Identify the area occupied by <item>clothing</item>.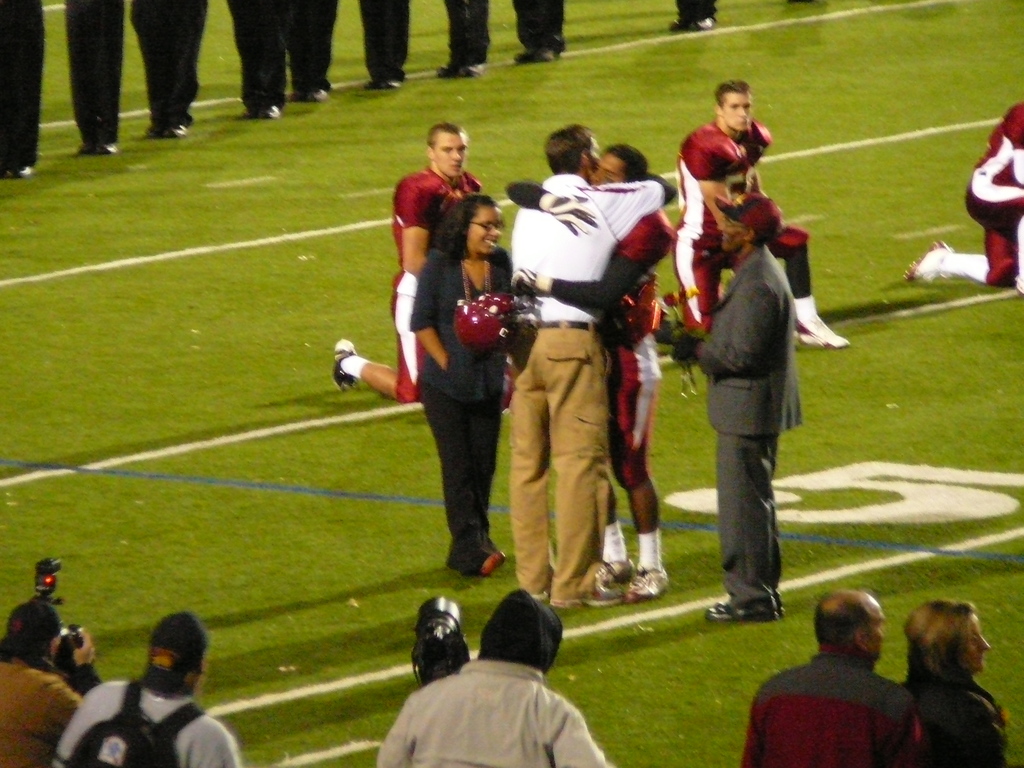
Area: crop(226, 0, 280, 108).
